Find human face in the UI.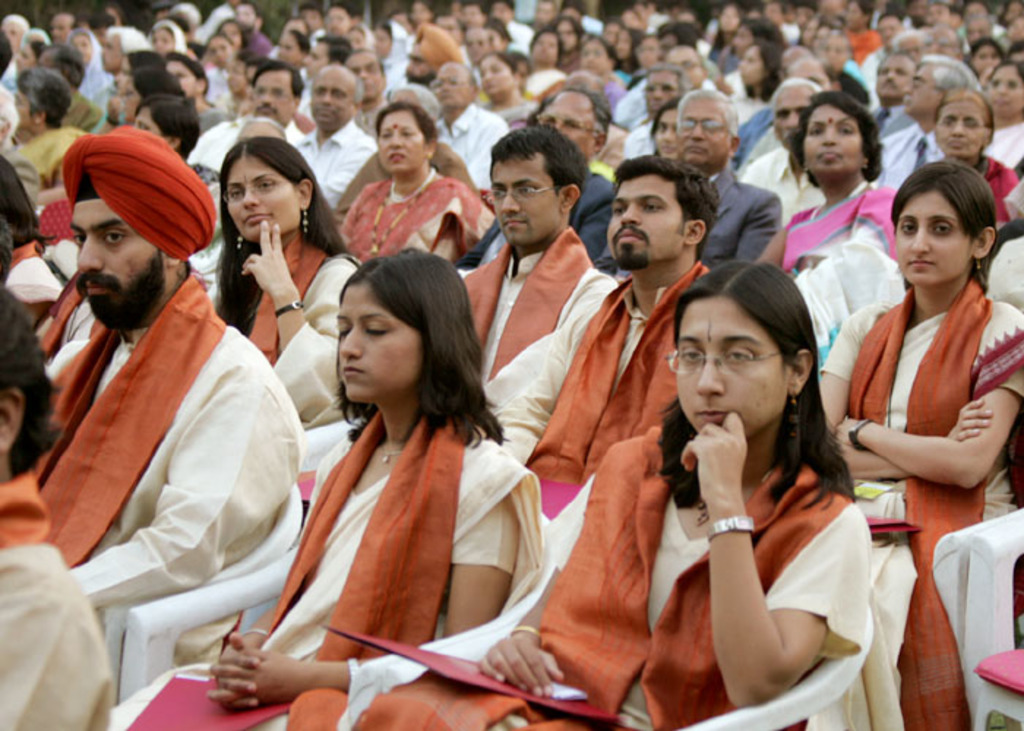
UI element at 490,159,559,234.
